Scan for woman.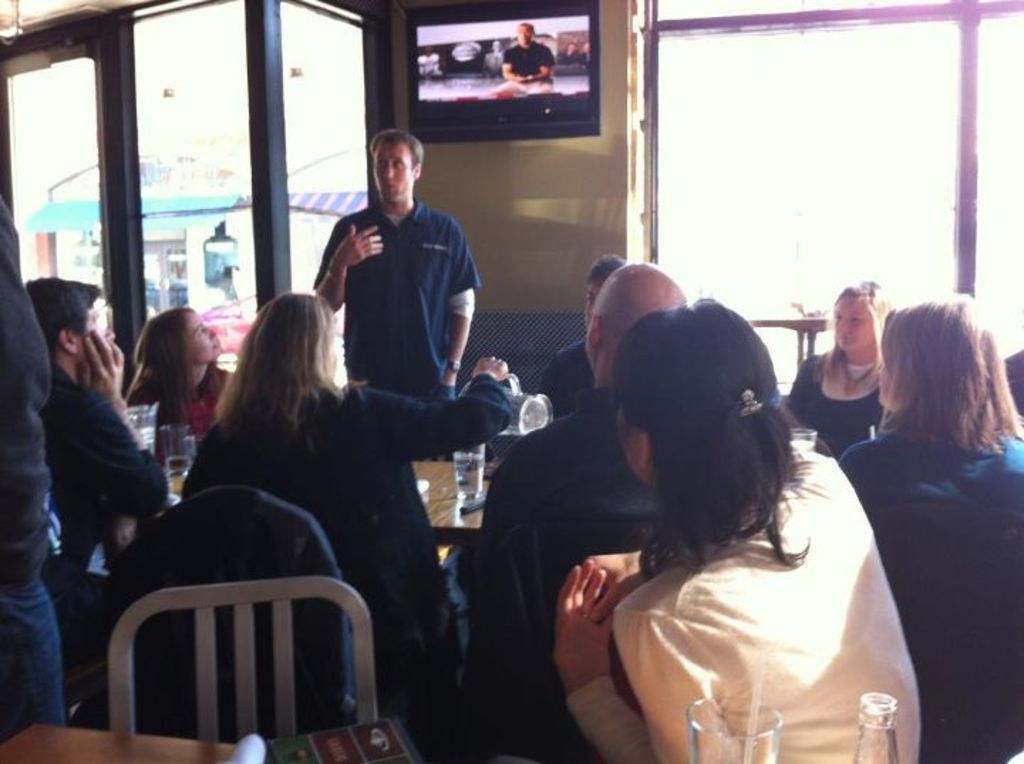
Scan result: 784, 277, 887, 457.
